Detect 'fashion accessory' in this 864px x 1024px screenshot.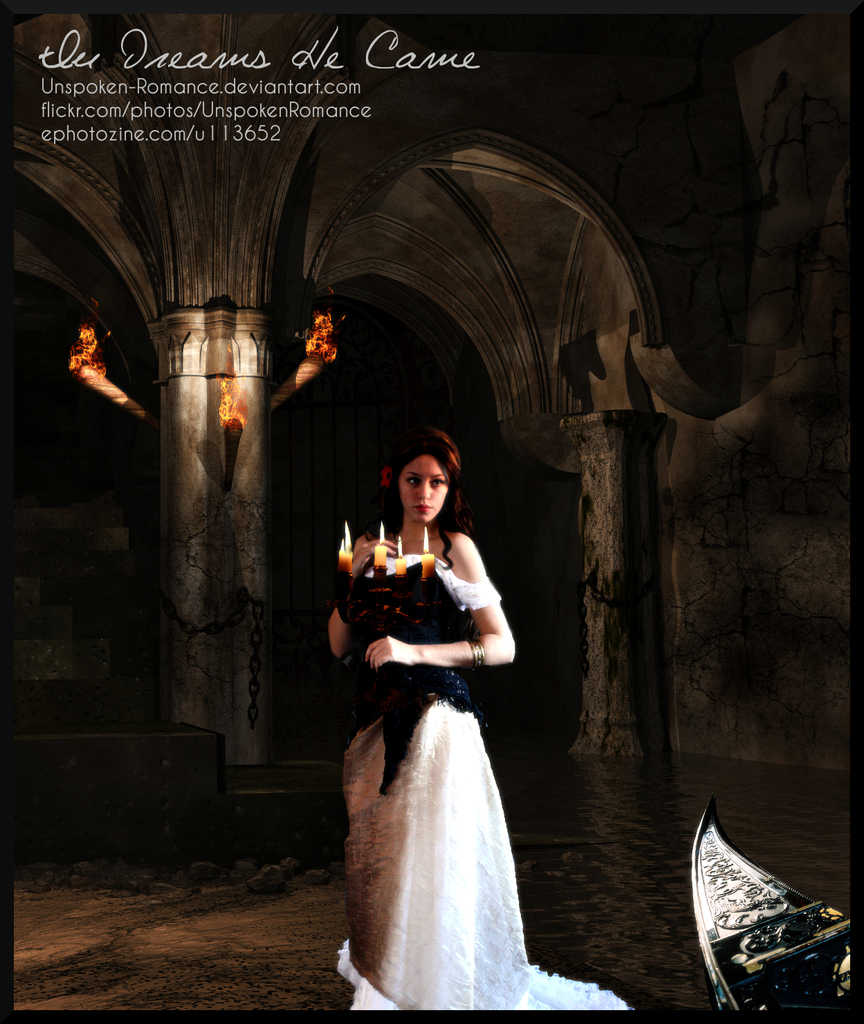
Detection: bbox=[467, 639, 486, 669].
